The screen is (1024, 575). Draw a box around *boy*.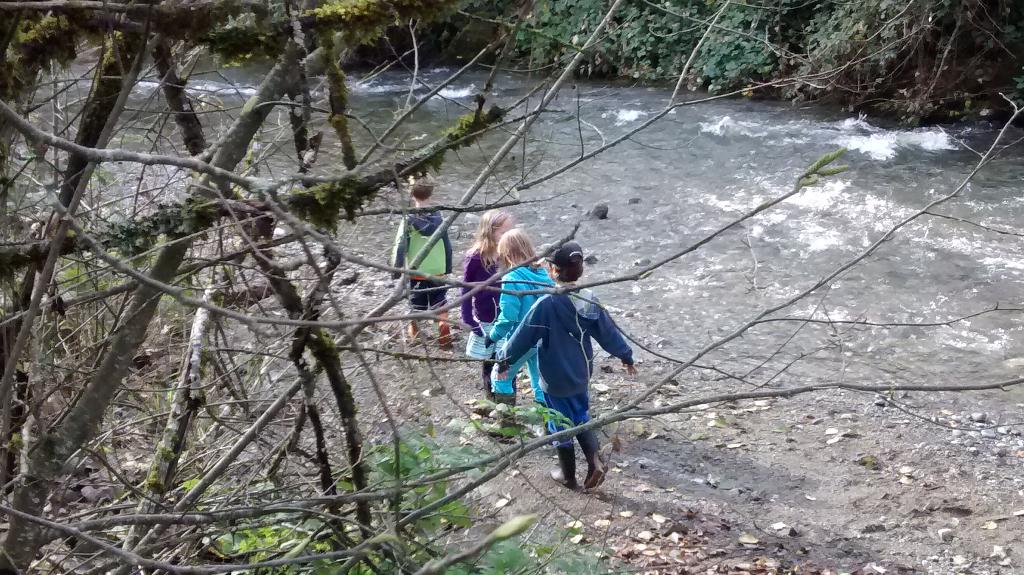
(left=387, top=177, right=456, bottom=355).
